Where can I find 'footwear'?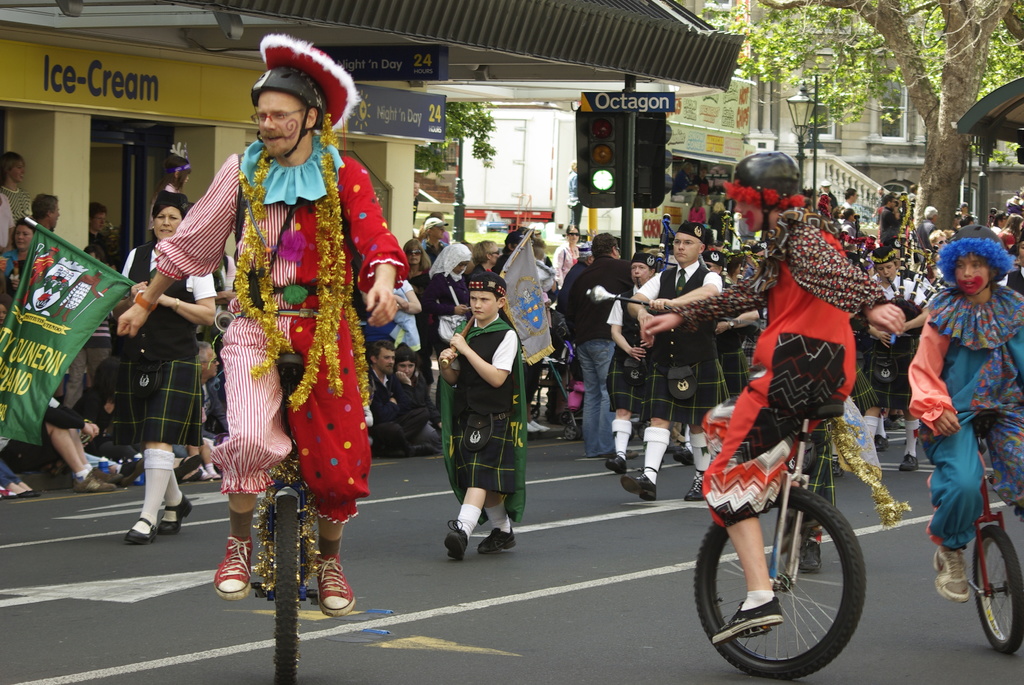
You can find it at 684, 467, 714, 501.
